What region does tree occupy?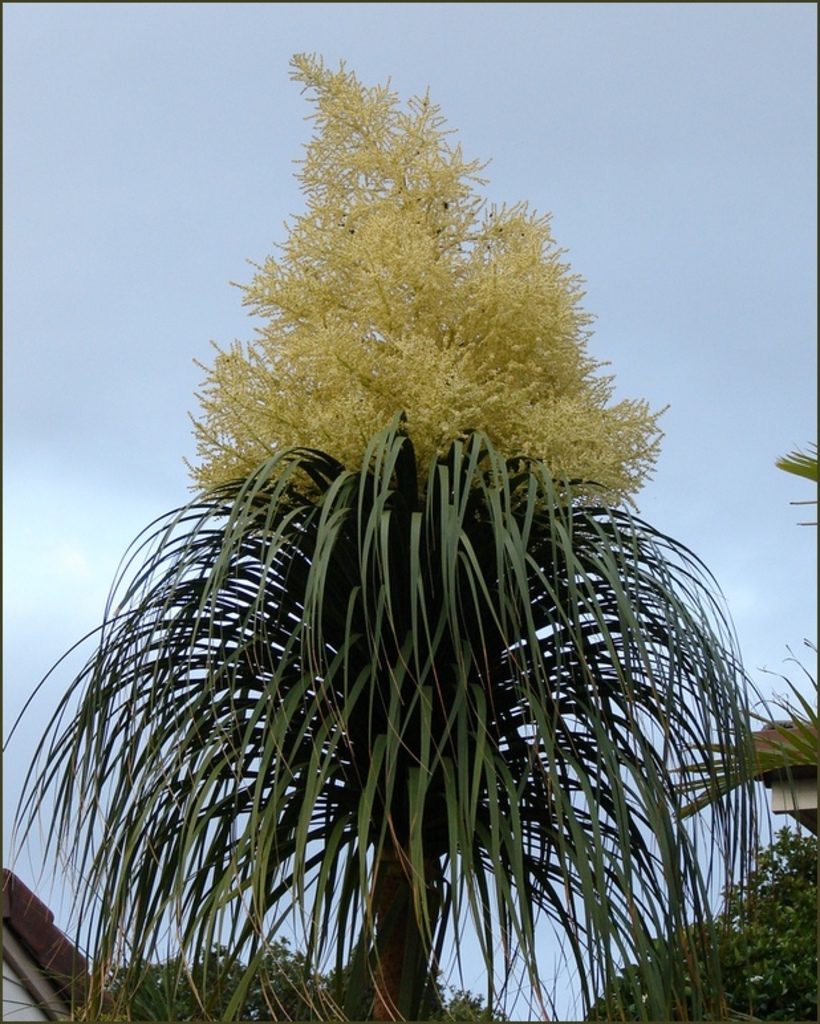
bbox(19, 187, 786, 983).
